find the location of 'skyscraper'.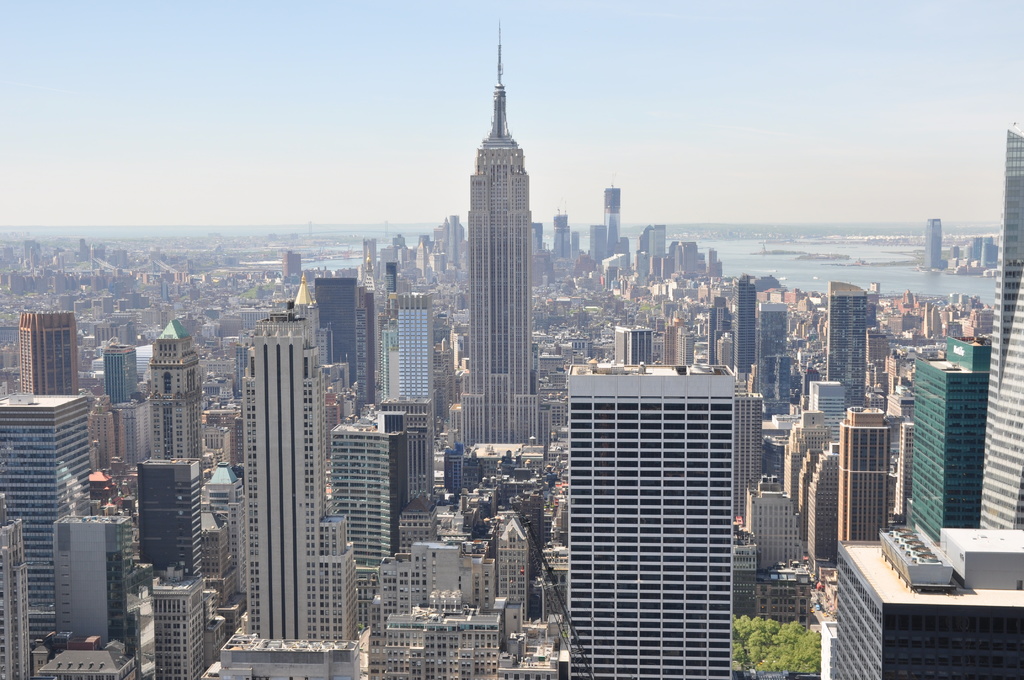
Location: (15,307,80,396).
